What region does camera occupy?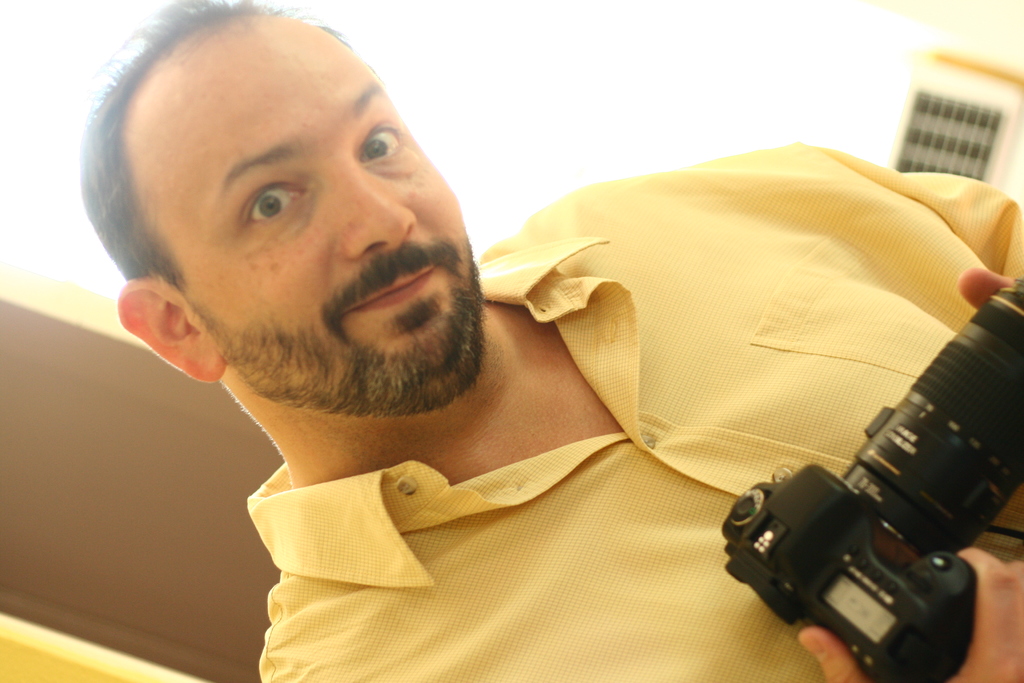
box(714, 277, 1023, 682).
